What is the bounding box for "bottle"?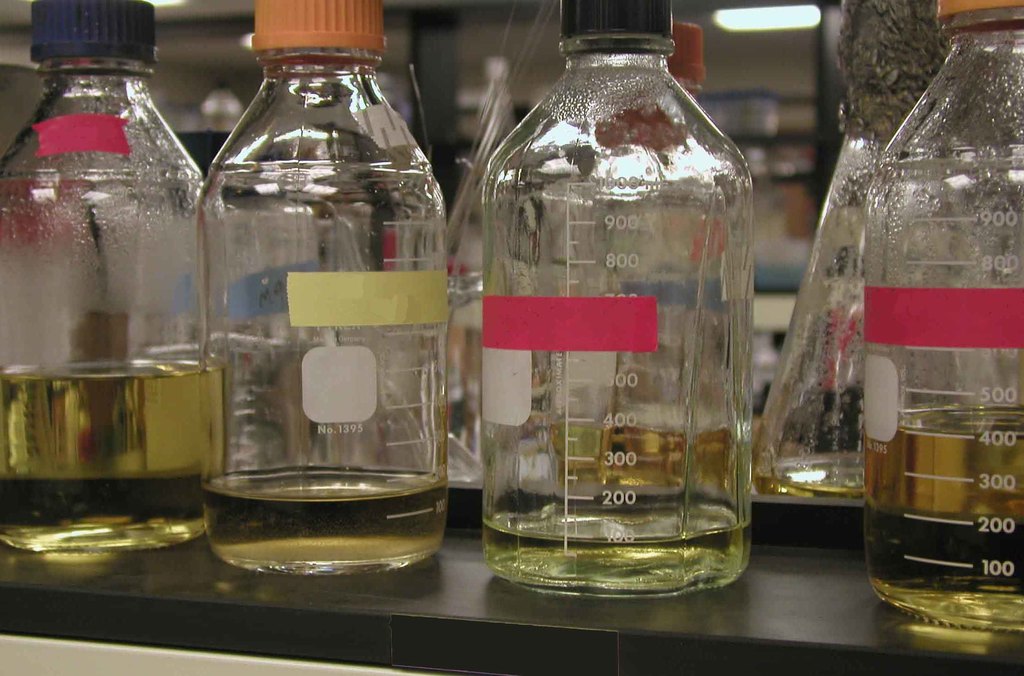
<bbox>867, 0, 1023, 632</bbox>.
